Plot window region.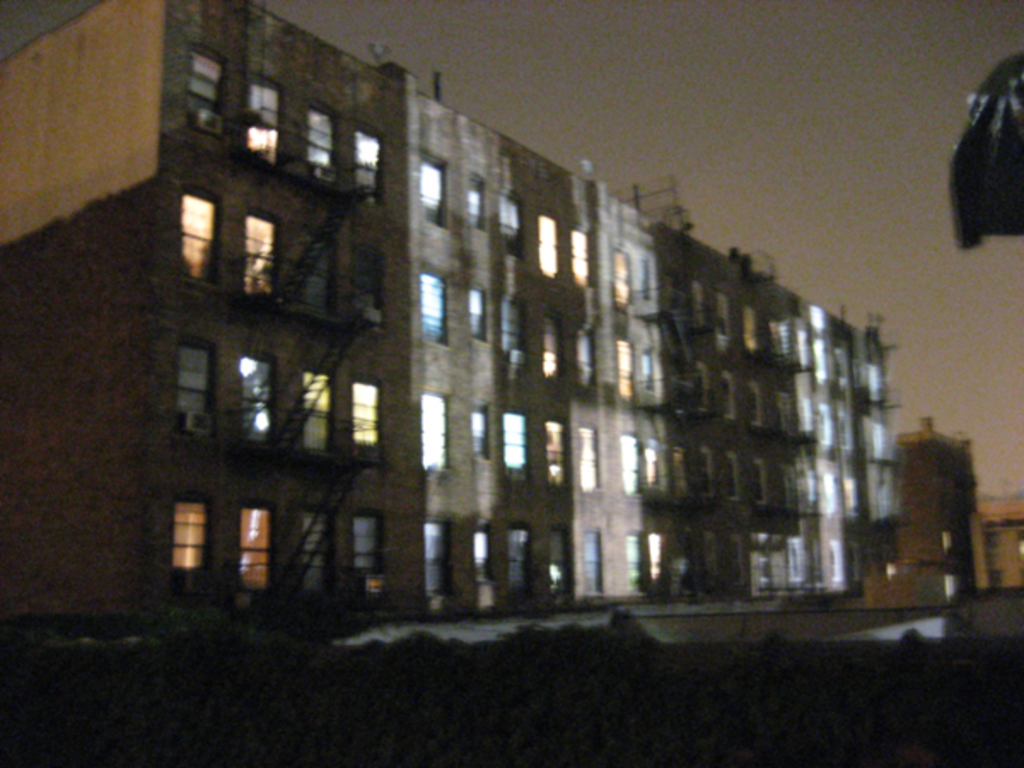
Plotted at 353/384/379/445.
